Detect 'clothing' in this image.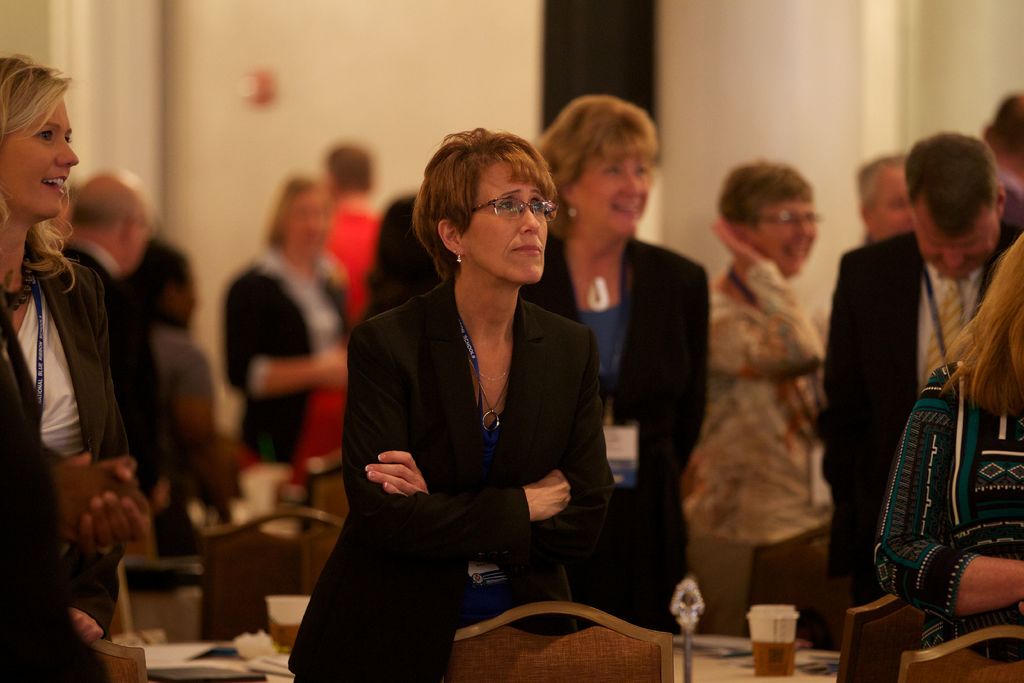
Detection: (x1=827, y1=227, x2=1016, y2=648).
